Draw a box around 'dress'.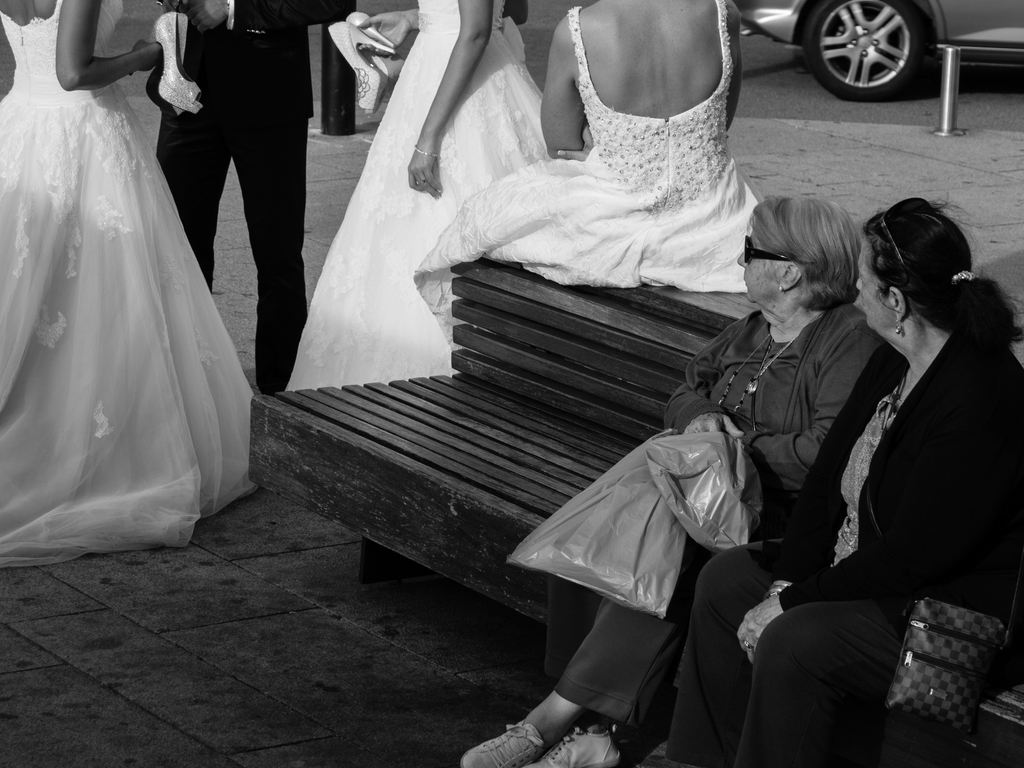
left=284, top=0, right=545, bottom=386.
